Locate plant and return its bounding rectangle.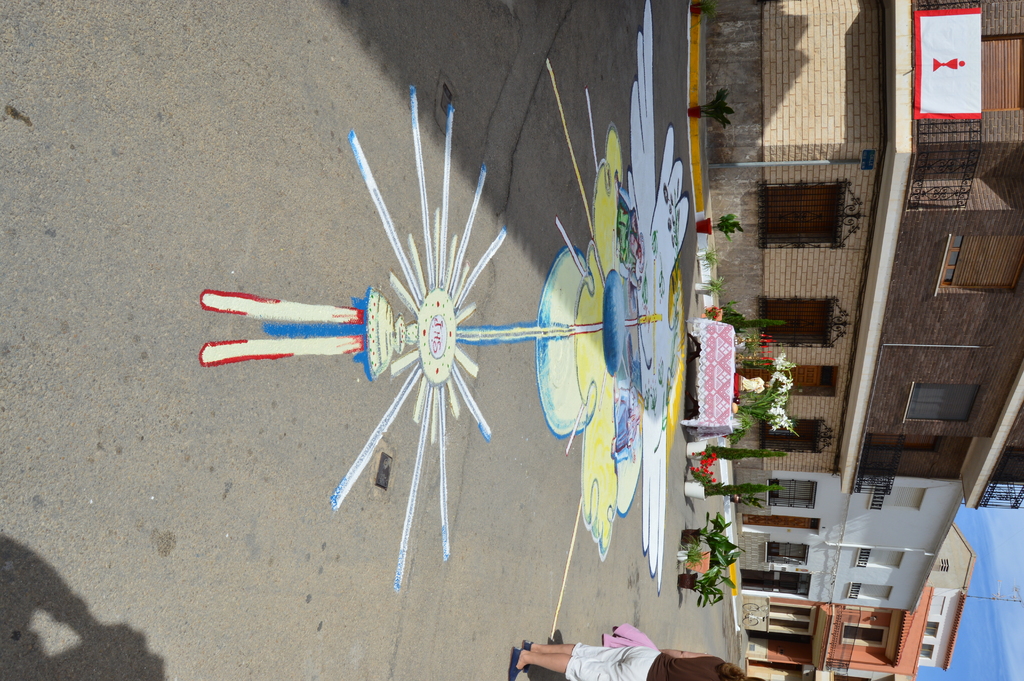
crop(737, 350, 797, 370).
